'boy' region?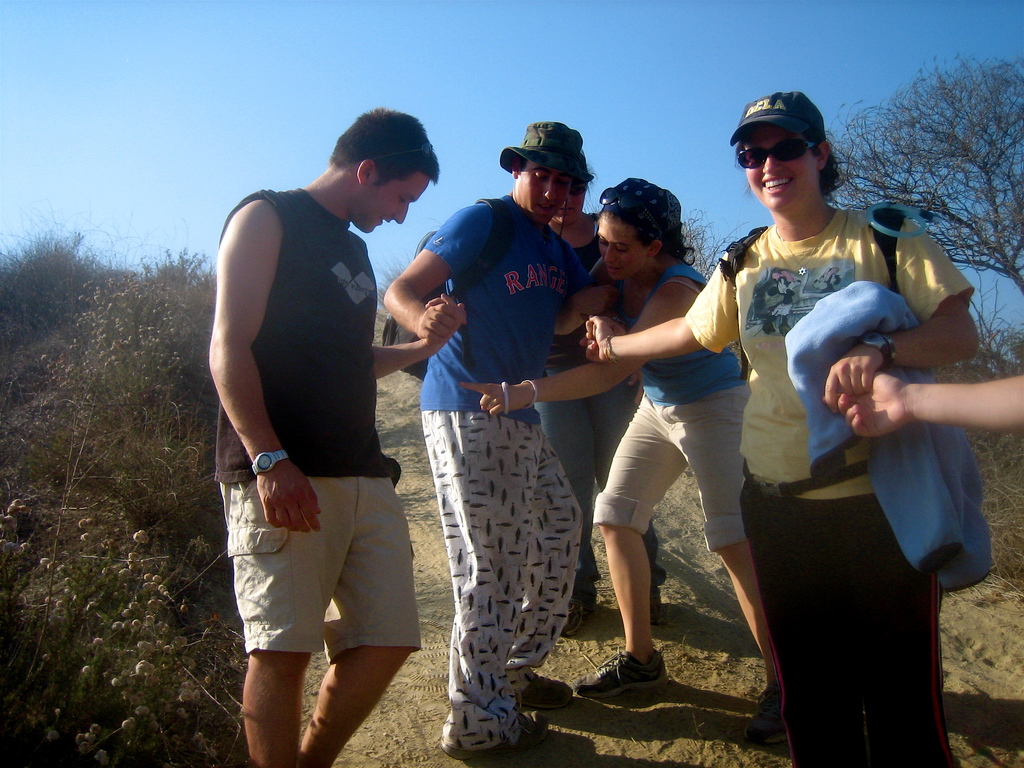
209,106,465,767
